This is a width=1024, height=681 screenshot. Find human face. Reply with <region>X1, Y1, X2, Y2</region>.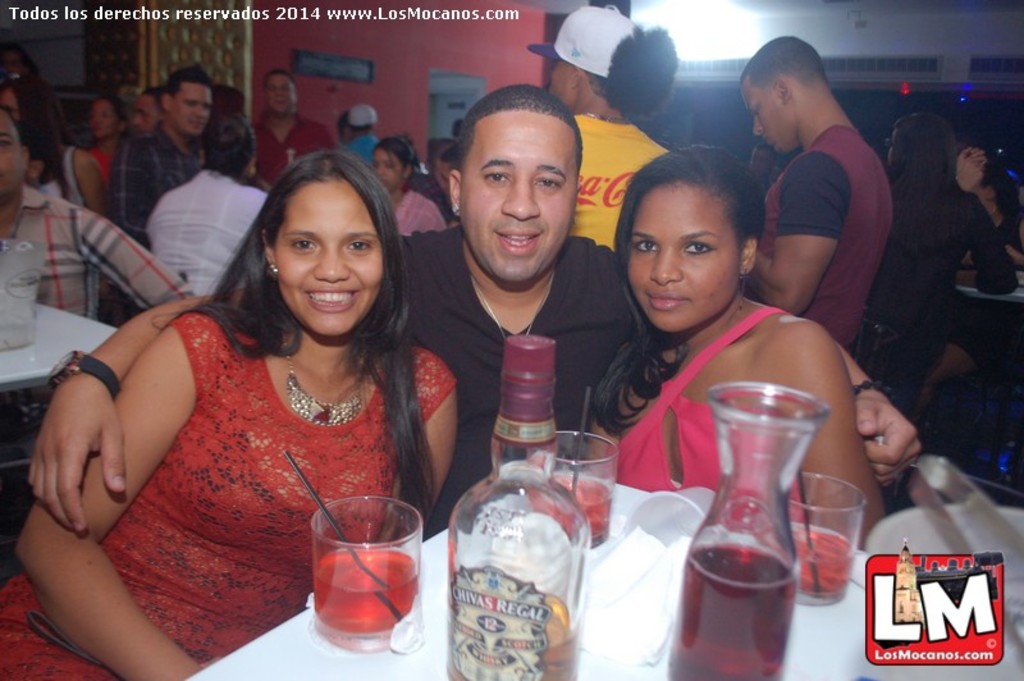
<region>371, 148, 408, 191</region>.
